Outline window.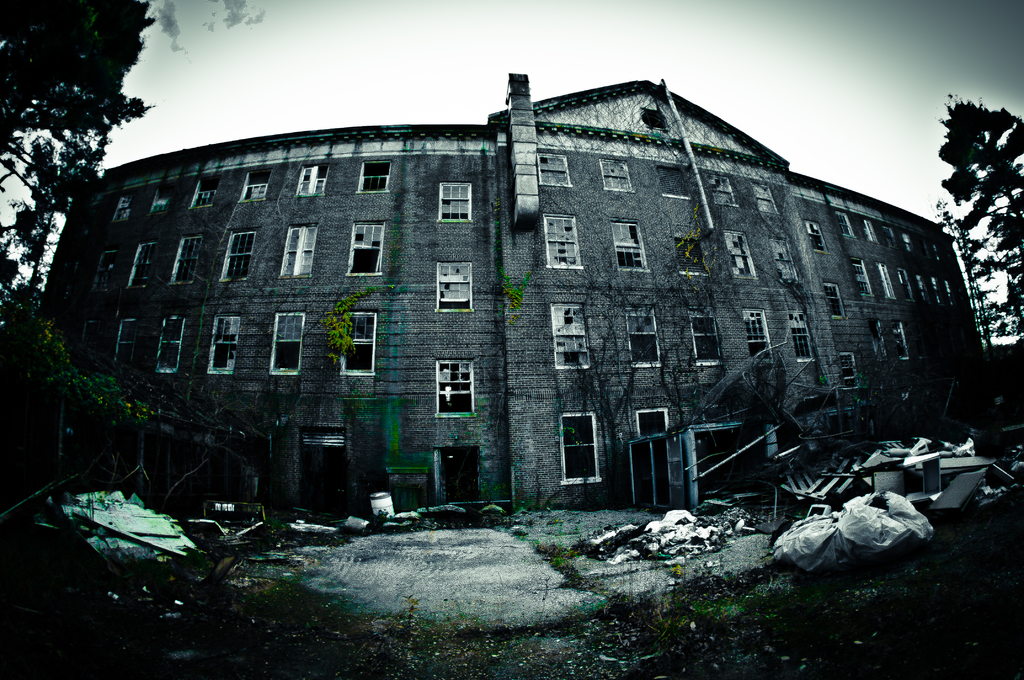
Outline: box(624, 308, 660, 364).
